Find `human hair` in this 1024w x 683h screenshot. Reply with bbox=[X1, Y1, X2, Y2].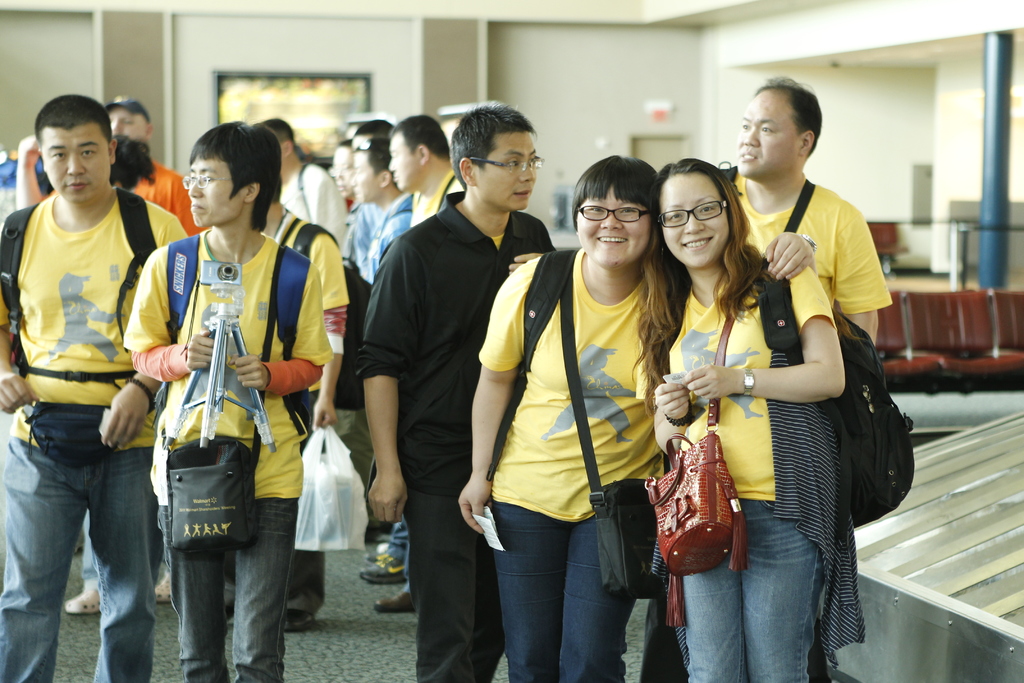
bbox=[355, 115, 396, 142].
